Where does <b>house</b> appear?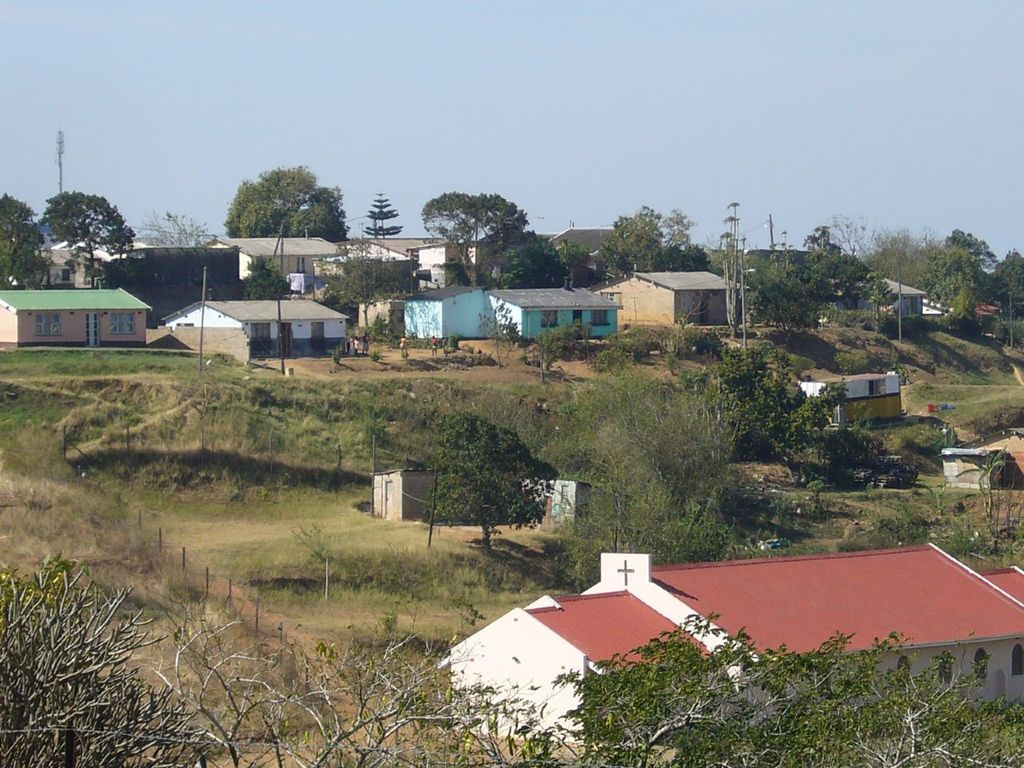
Appears at <bbox>522, 474, 631, 518</bbox>.
